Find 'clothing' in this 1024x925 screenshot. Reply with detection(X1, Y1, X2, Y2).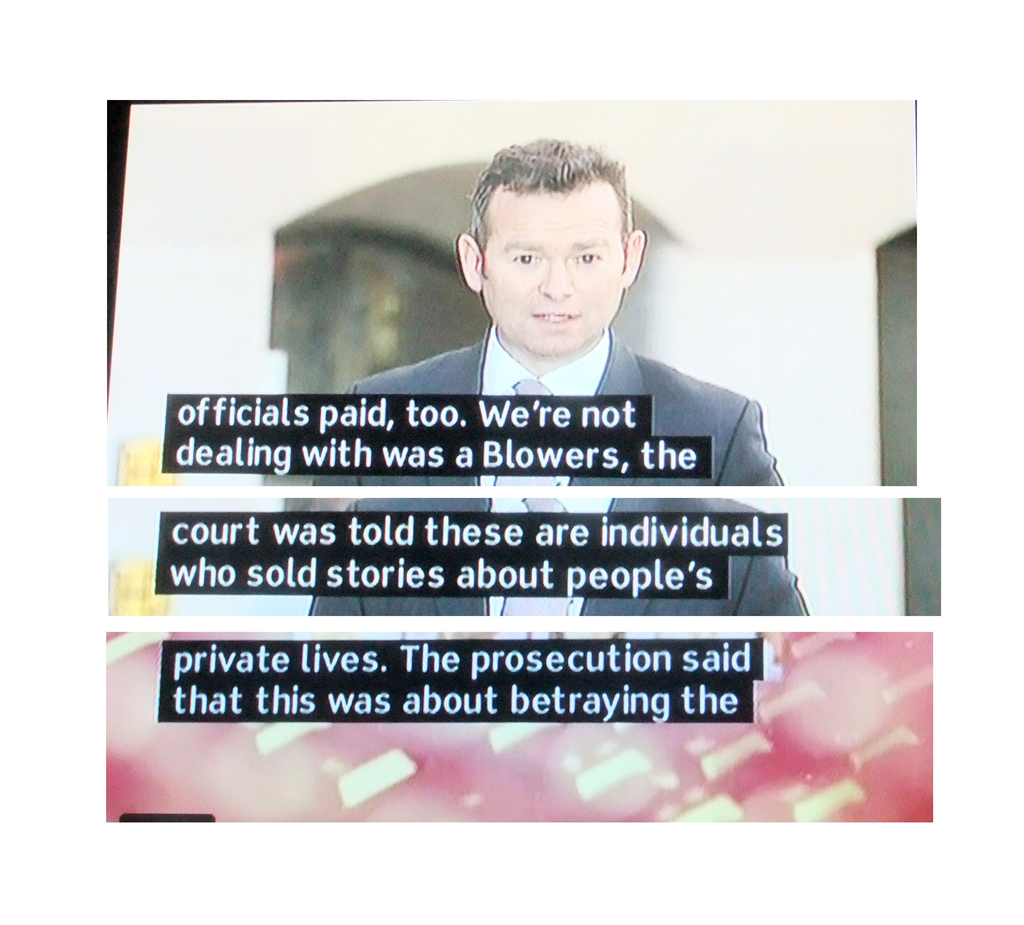
detection(307, 323, 803, 615).
